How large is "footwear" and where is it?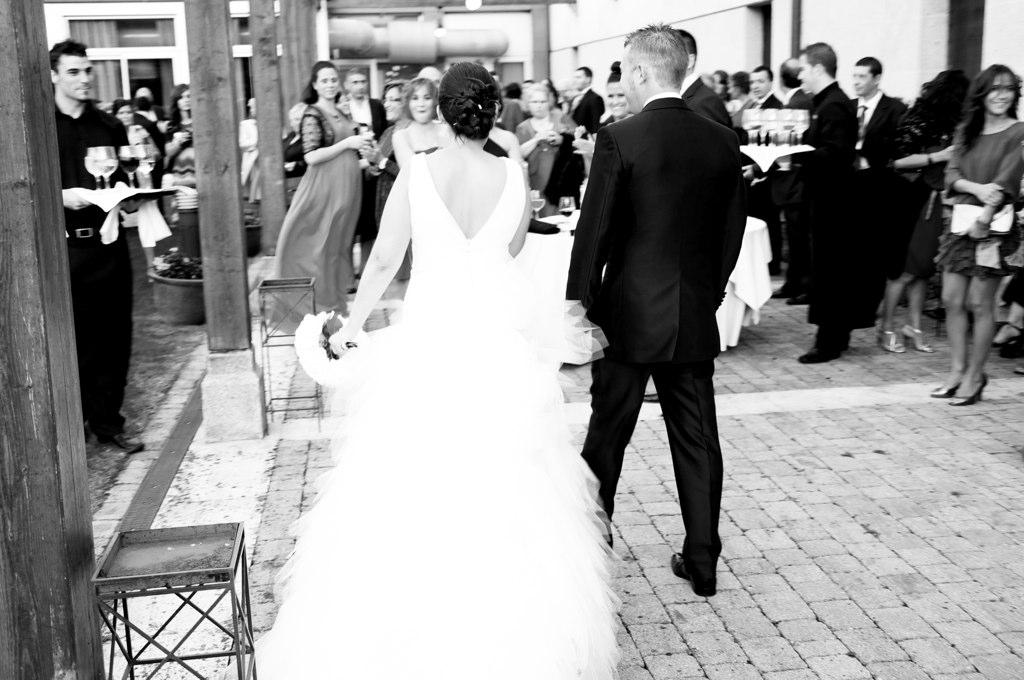
Bounding box: rect(930, 375, 986, 408).
